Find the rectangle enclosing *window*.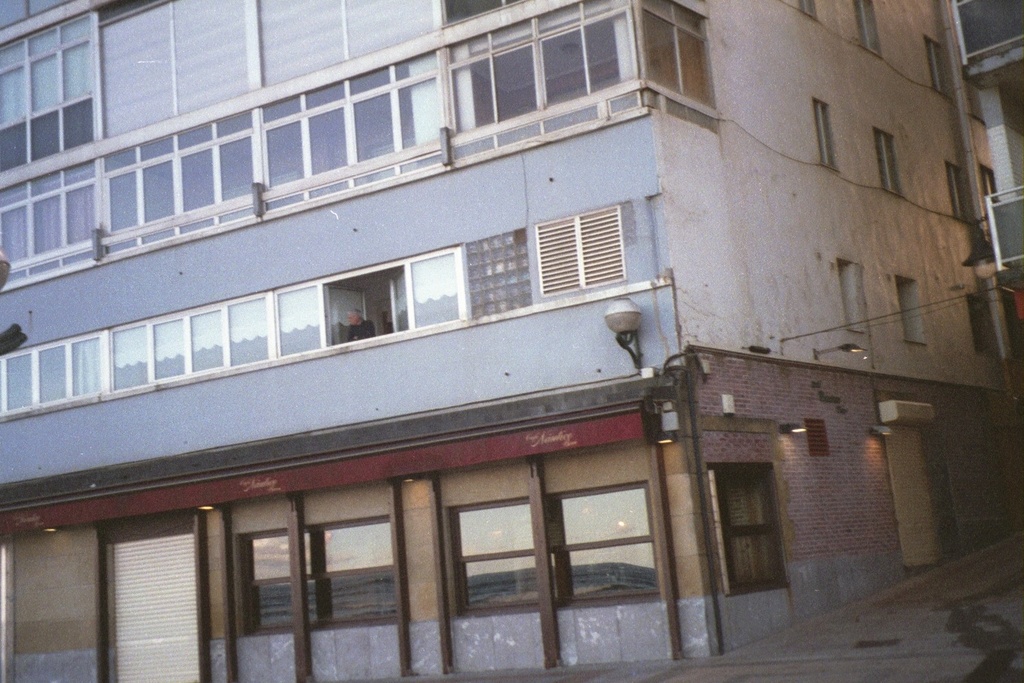
x1=874, y1=126, x2=902, y2=195.
